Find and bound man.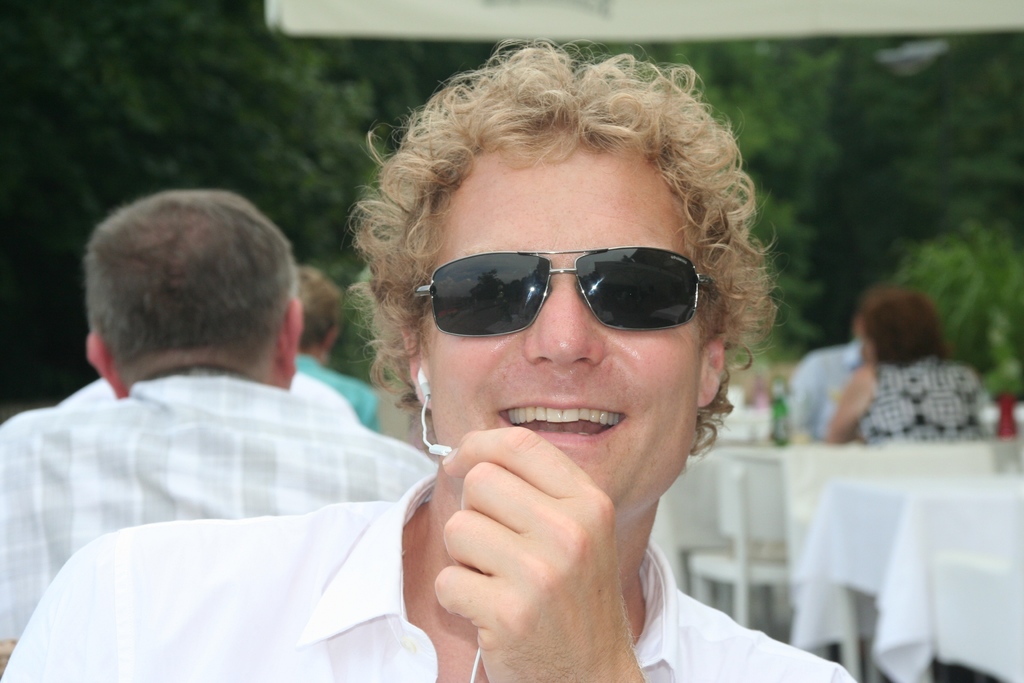
Bound: bbox=[785, 283, 891, 447].
